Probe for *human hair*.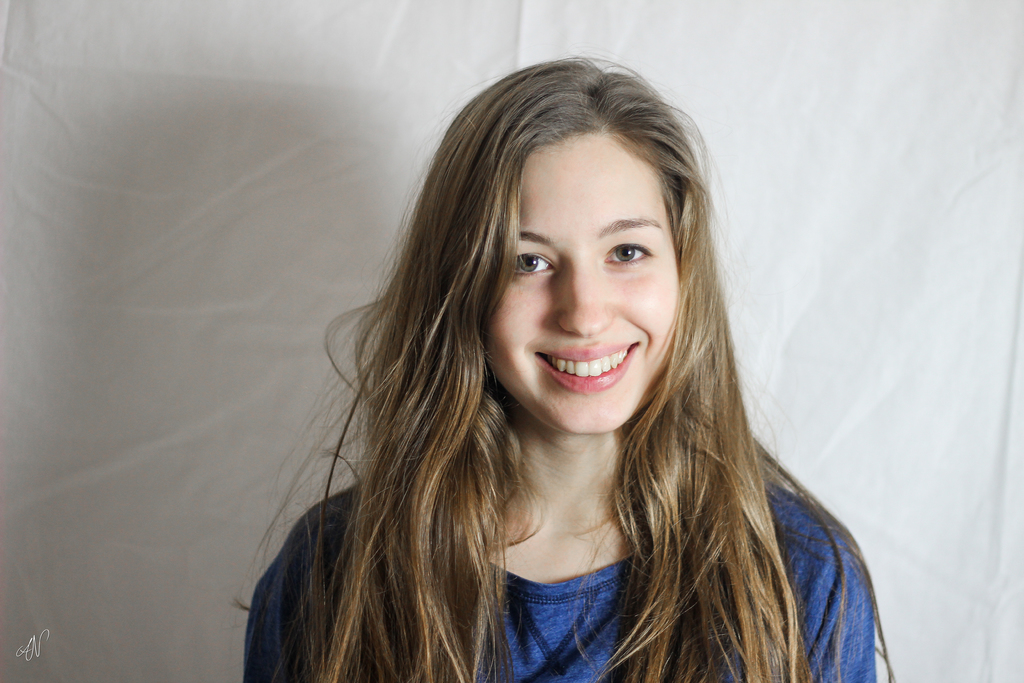
Probe result: 287, 67, 817, 678.
